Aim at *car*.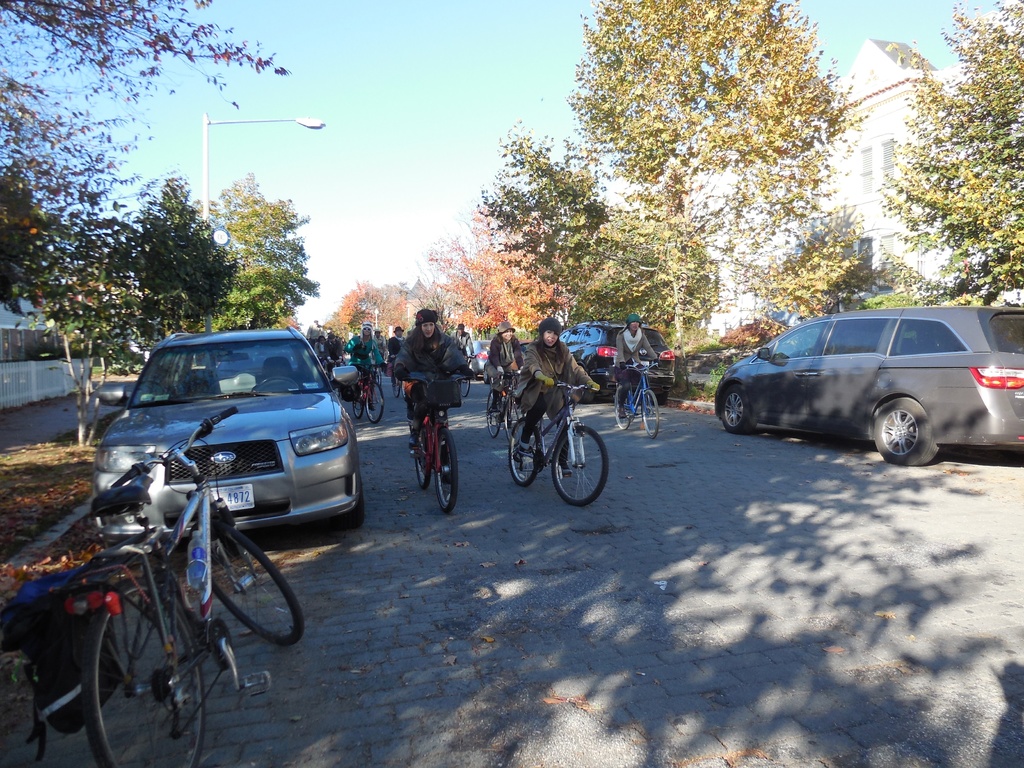
Aimed at [x1=95, y1=326, x2=356, y2=532].
